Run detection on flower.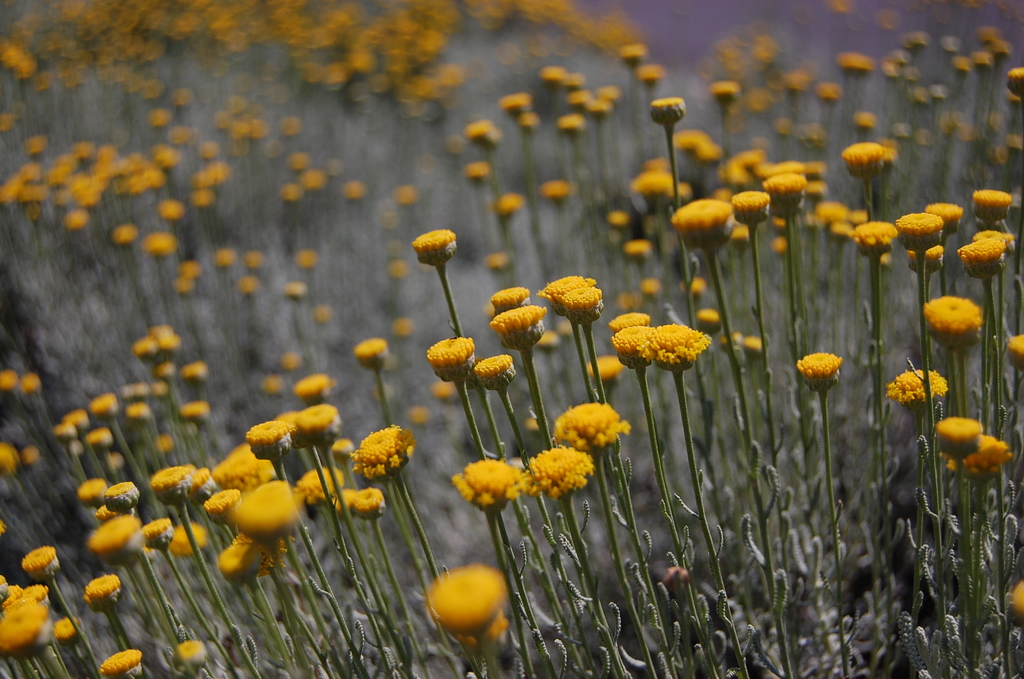
Result: crop(197, 172, 213, 188).
